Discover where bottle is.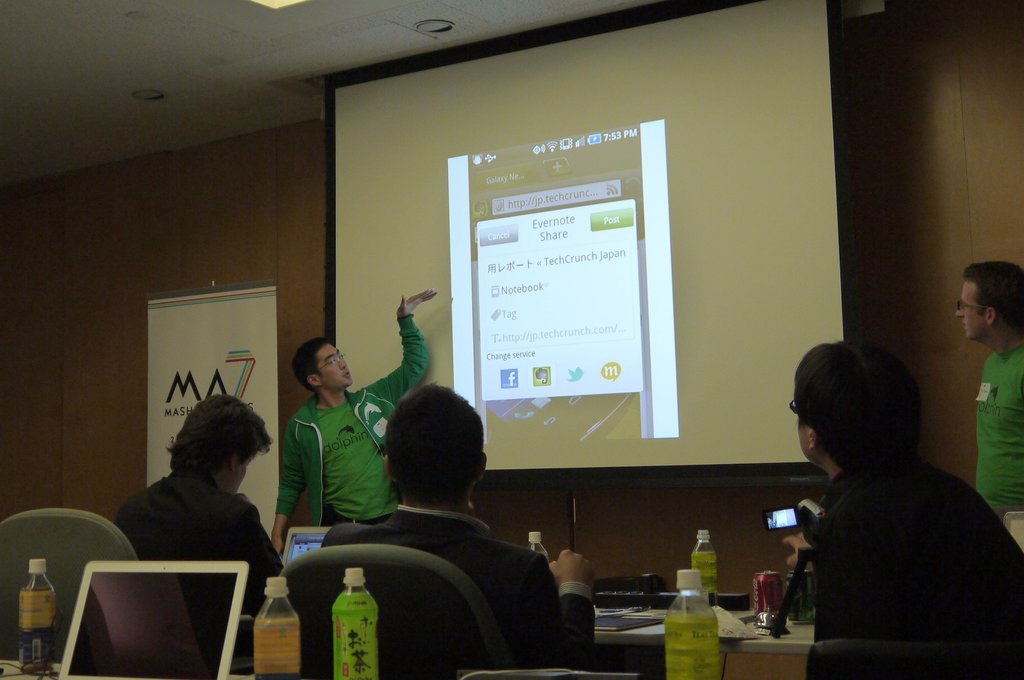
Discovered at (left=528, top=529, right=547, bottom=560).
